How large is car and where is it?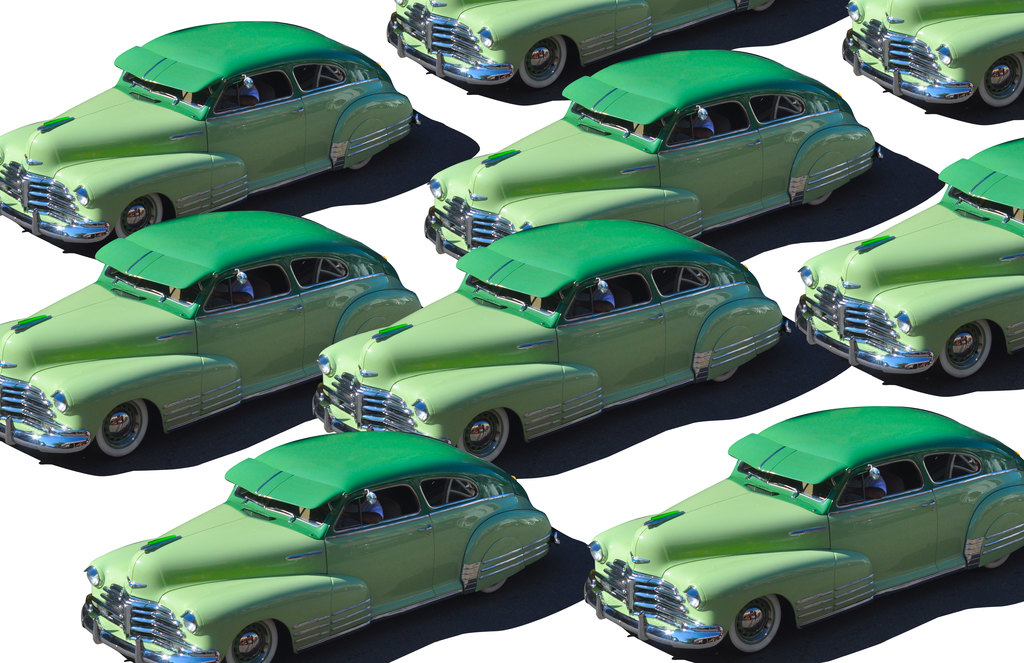
Bounding box: {"left": 586, "top": 409, "right": 1023, "bottom": 653}.
